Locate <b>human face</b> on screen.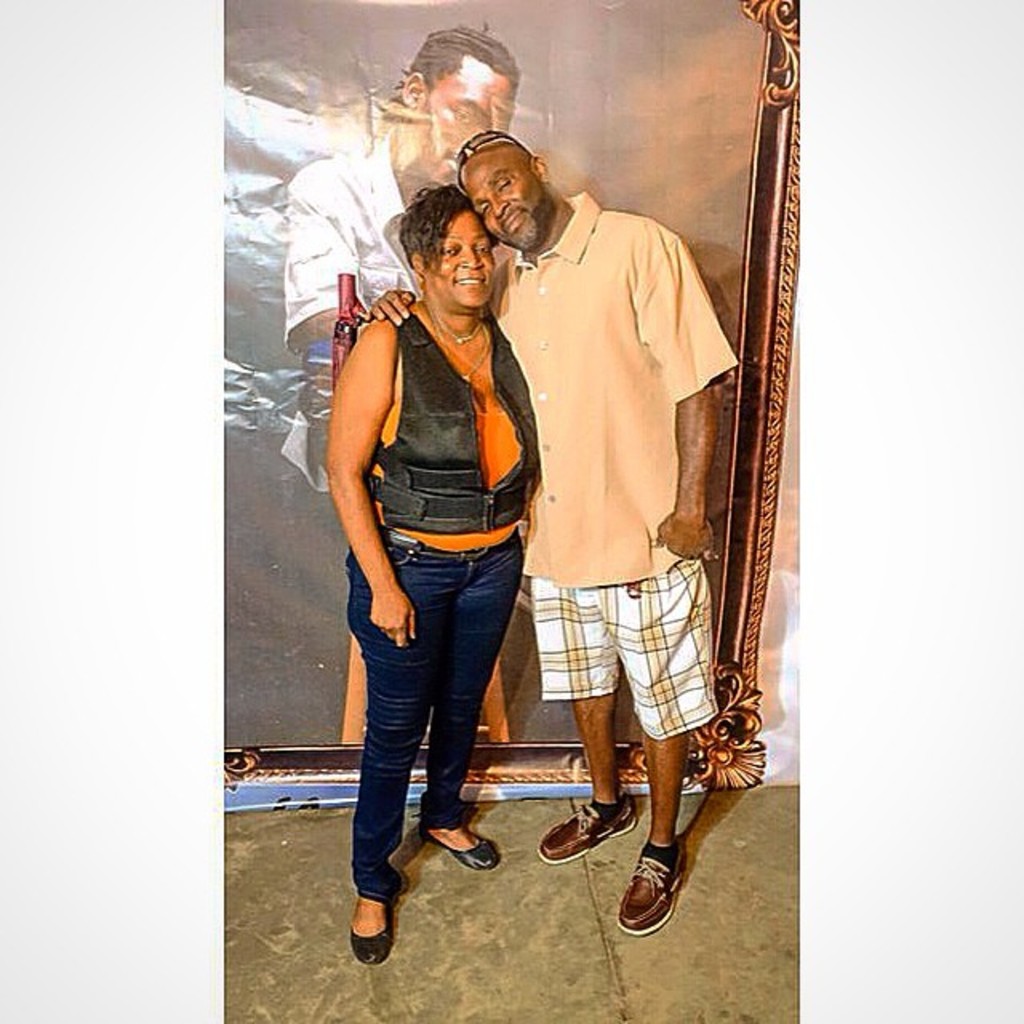
On screen at 459:144:544:251.
